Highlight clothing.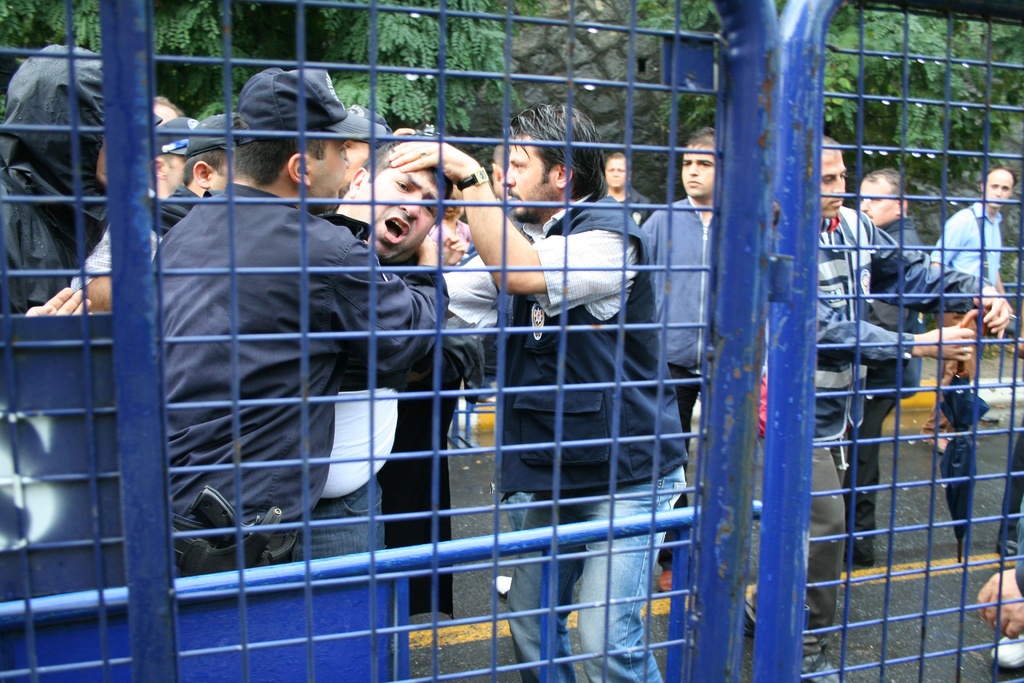
Highlighted region: pyautogui.locateOnScreen(156, 188, 202, 239).
